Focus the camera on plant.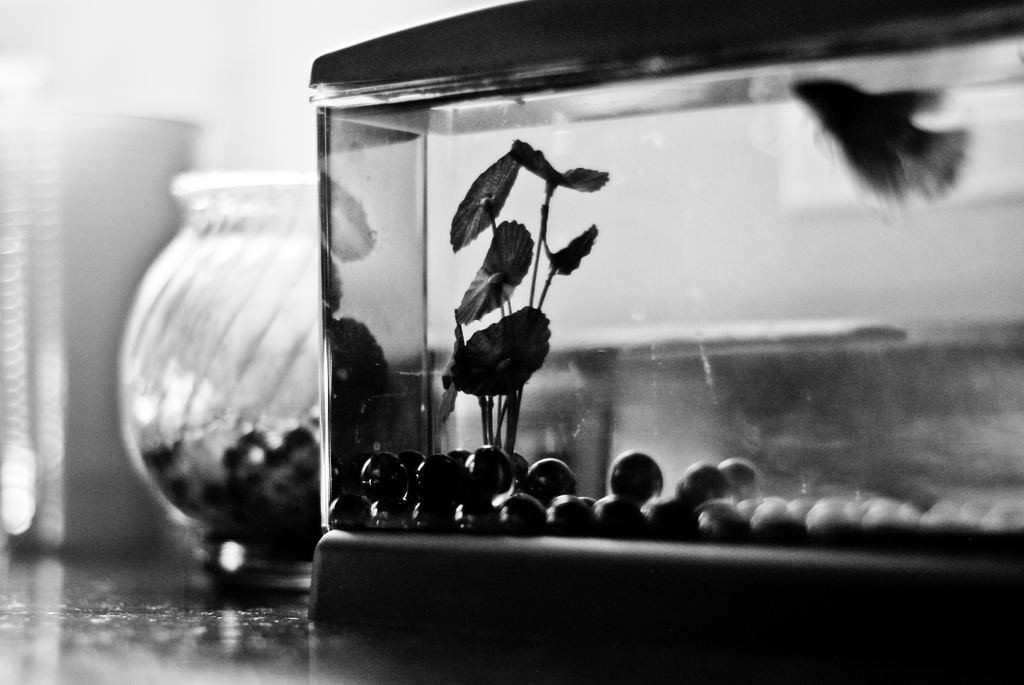
Focus region: crop(426, 132, 602, 458).
